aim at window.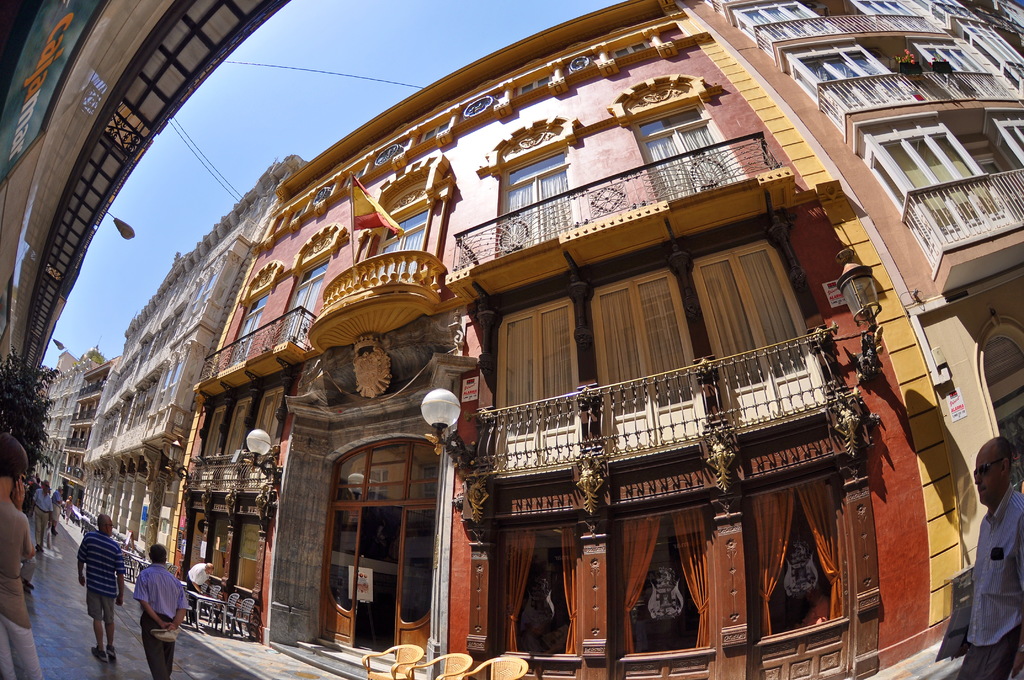
Aimed at (x1=871, y1=133, x2=1009, y2=250).
